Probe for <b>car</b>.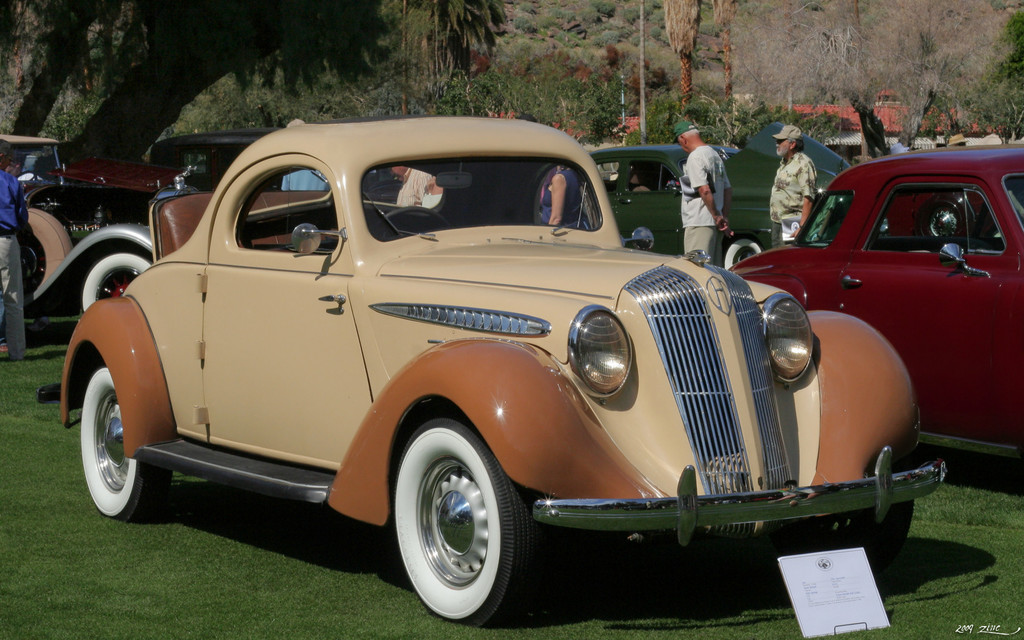
Probe result: Rect(14, 126, 960, 614).
